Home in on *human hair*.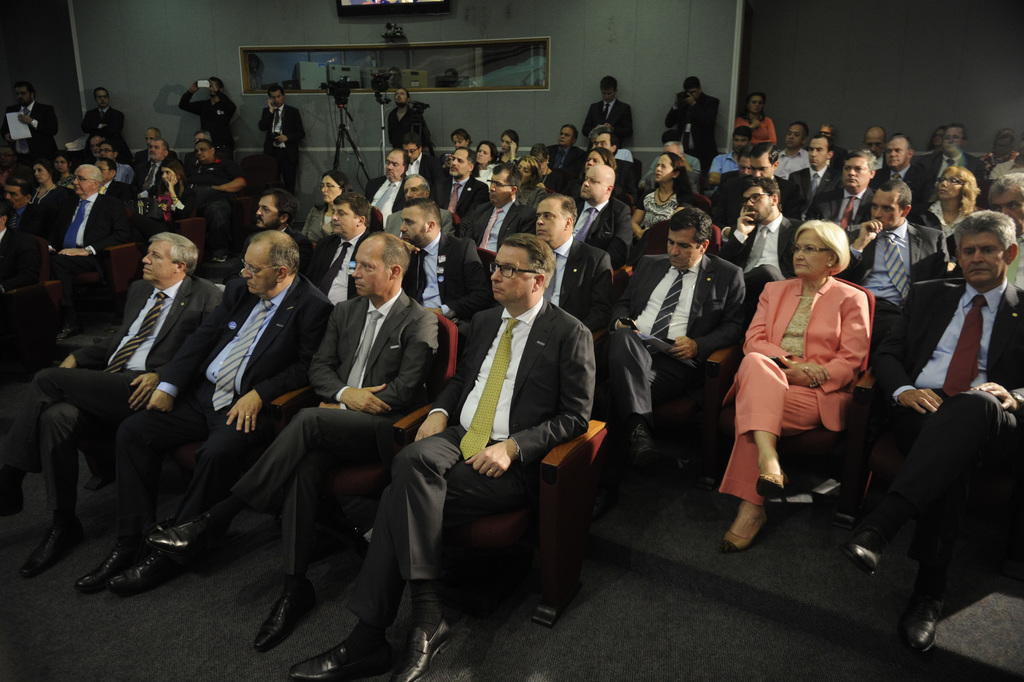
Homed in at x1=446 y1=138 x2=478 y2=164.
